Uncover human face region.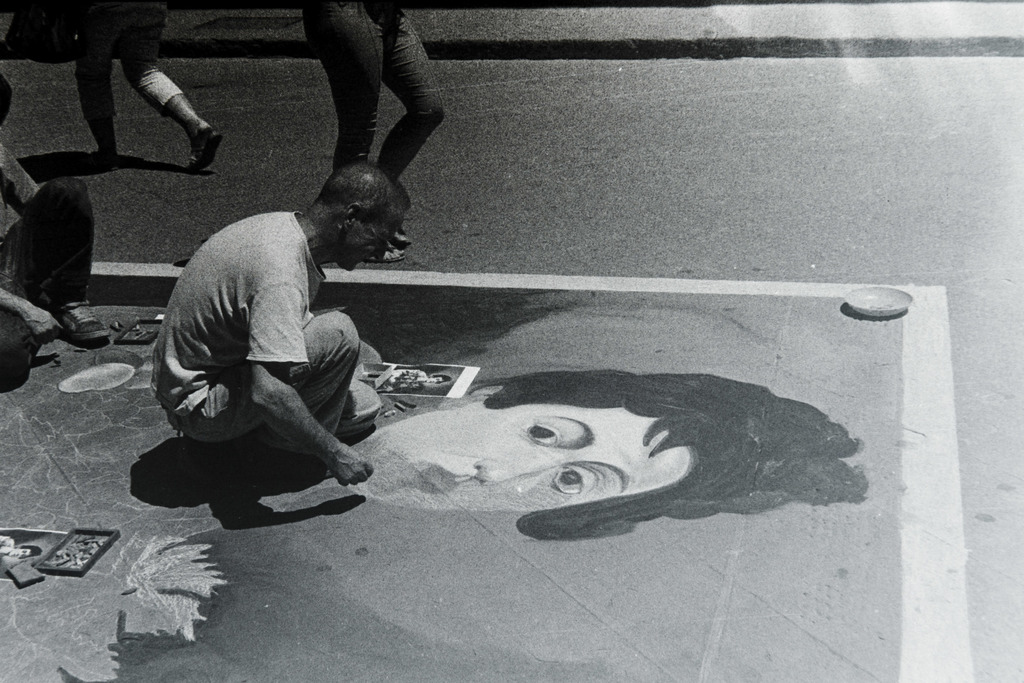
Uncovered: locate(425, 378, 442, 388).
